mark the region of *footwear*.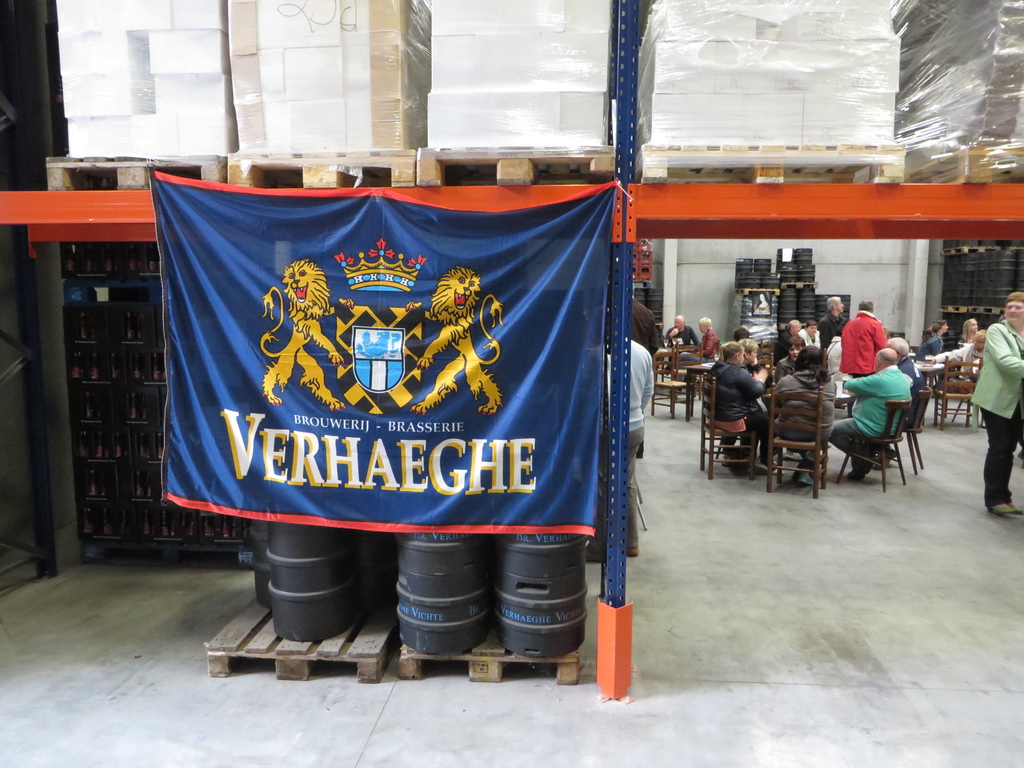
Region: <bbox>790, 457, 813, 487</bbox>.
